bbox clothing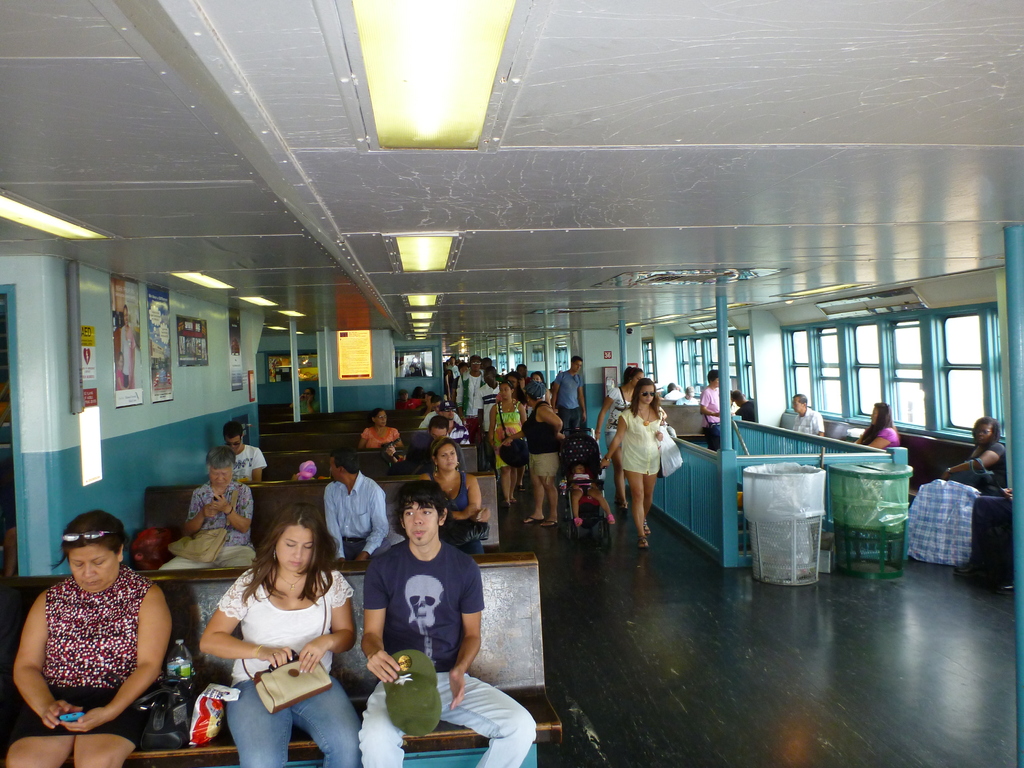
444,417,471,450
